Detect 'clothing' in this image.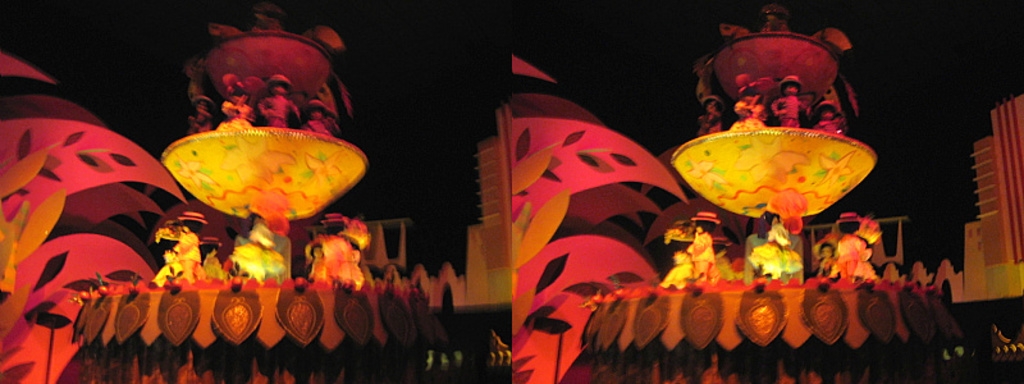
Detection: 687, 232, 717, 282.
